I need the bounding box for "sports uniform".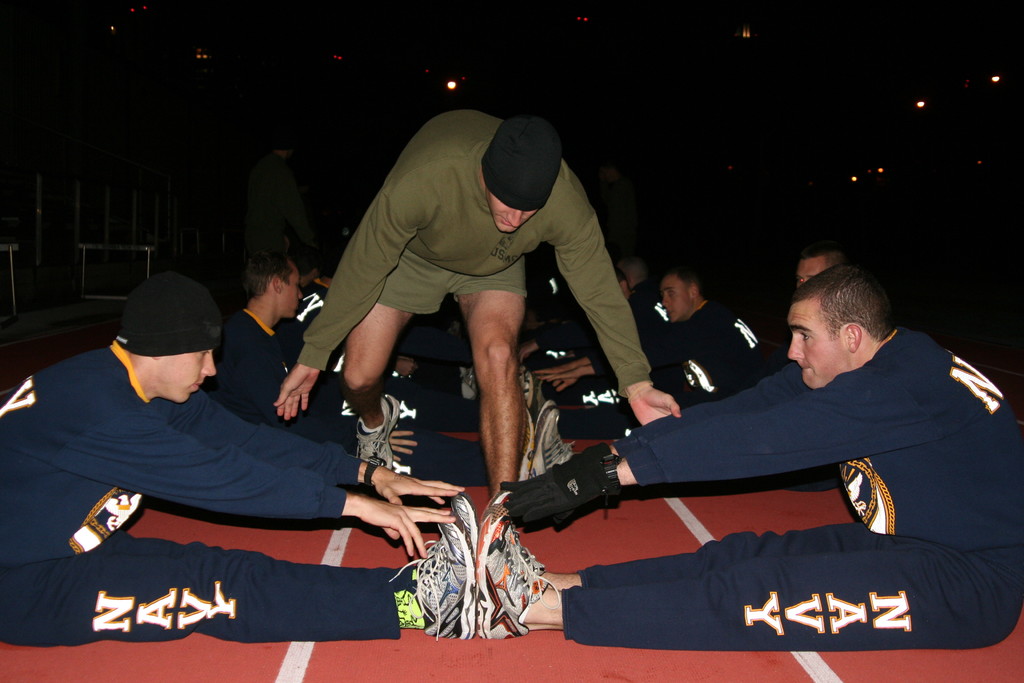
Here it is: {"x1": 467, "y1": 317, "x2": 1023, "y2": 647}.
